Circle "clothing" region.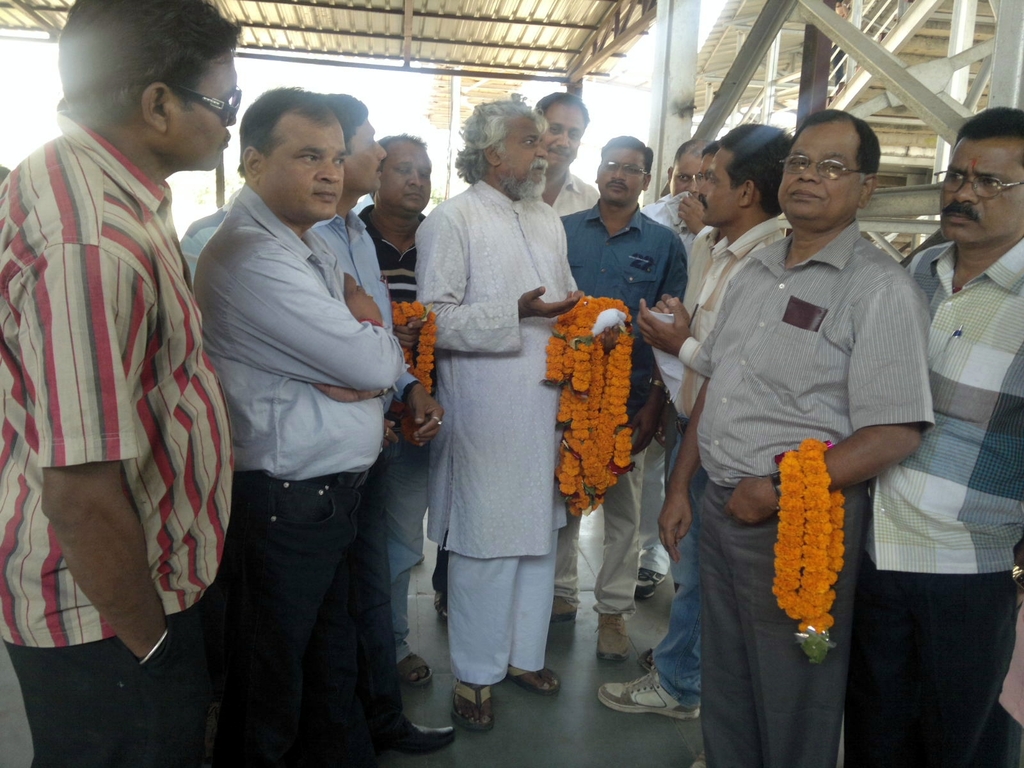
Region: locate(15, 50, 228, 712).
